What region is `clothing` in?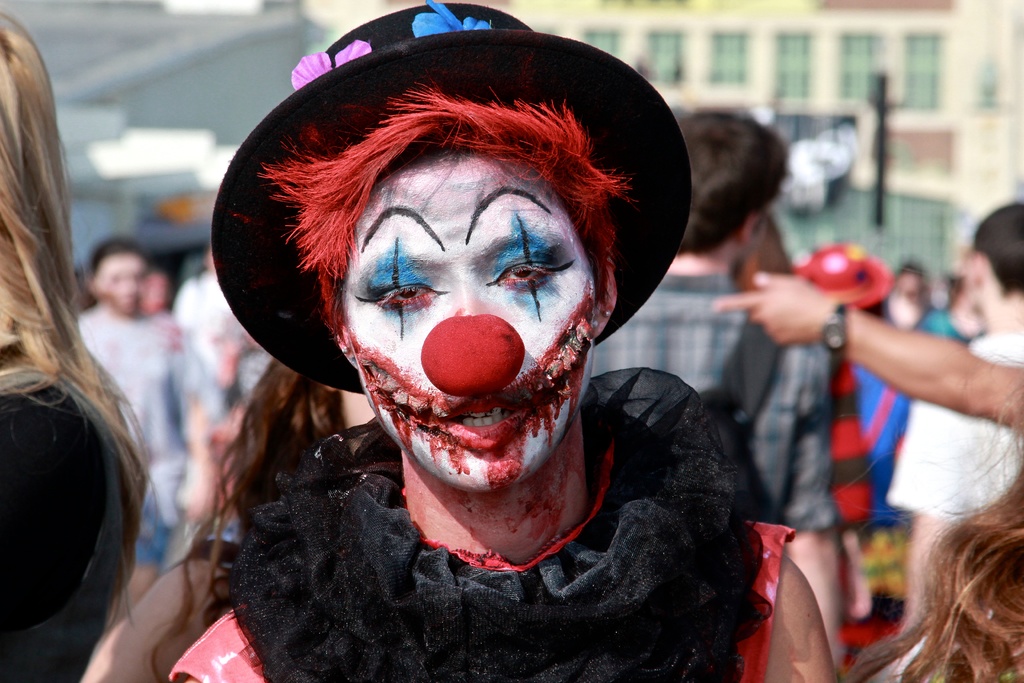
(left=0, top=342, right=149, bottom=680).
